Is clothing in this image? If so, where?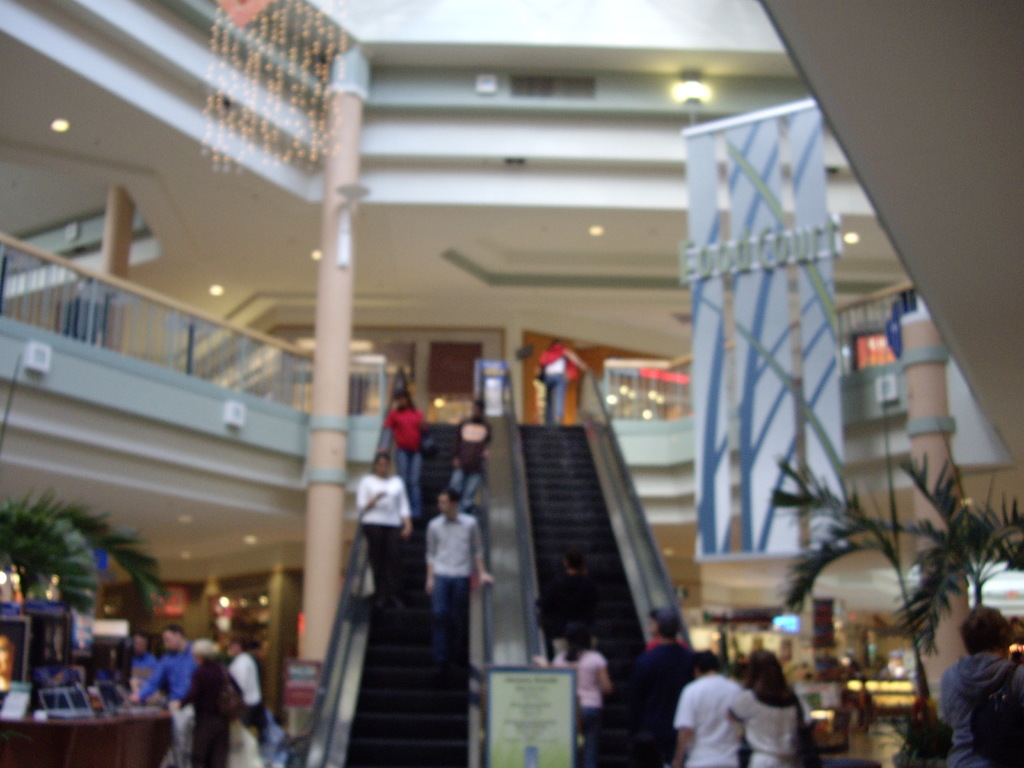
Yes, at <region>447, 463, 483, 516</region>.
